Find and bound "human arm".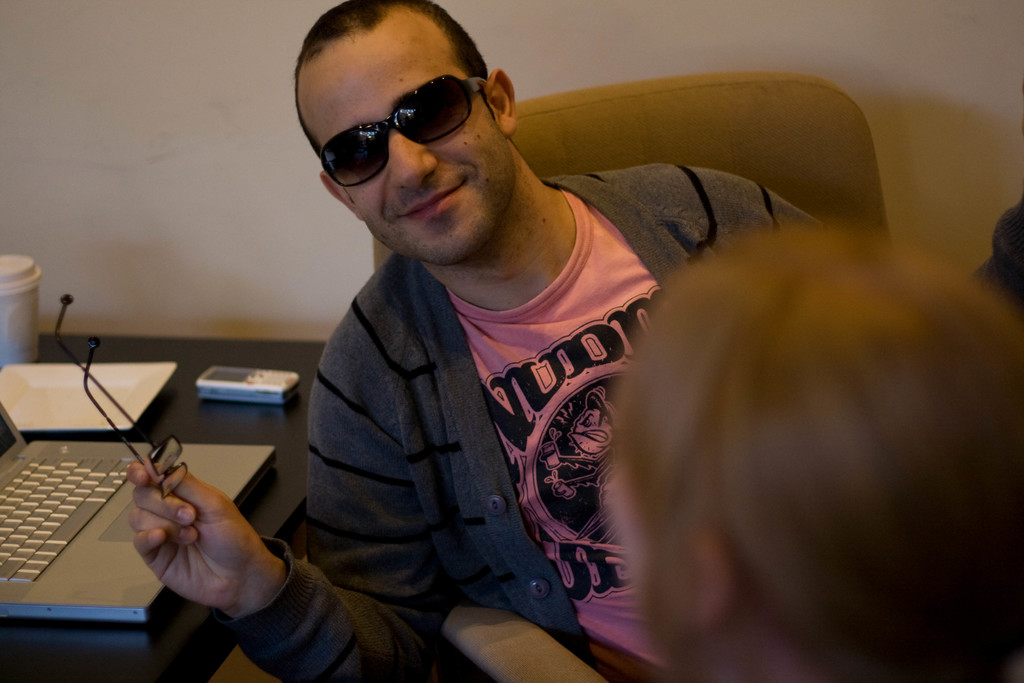
Bound: <bbox>689, 176, 862, 269</bbox>.
